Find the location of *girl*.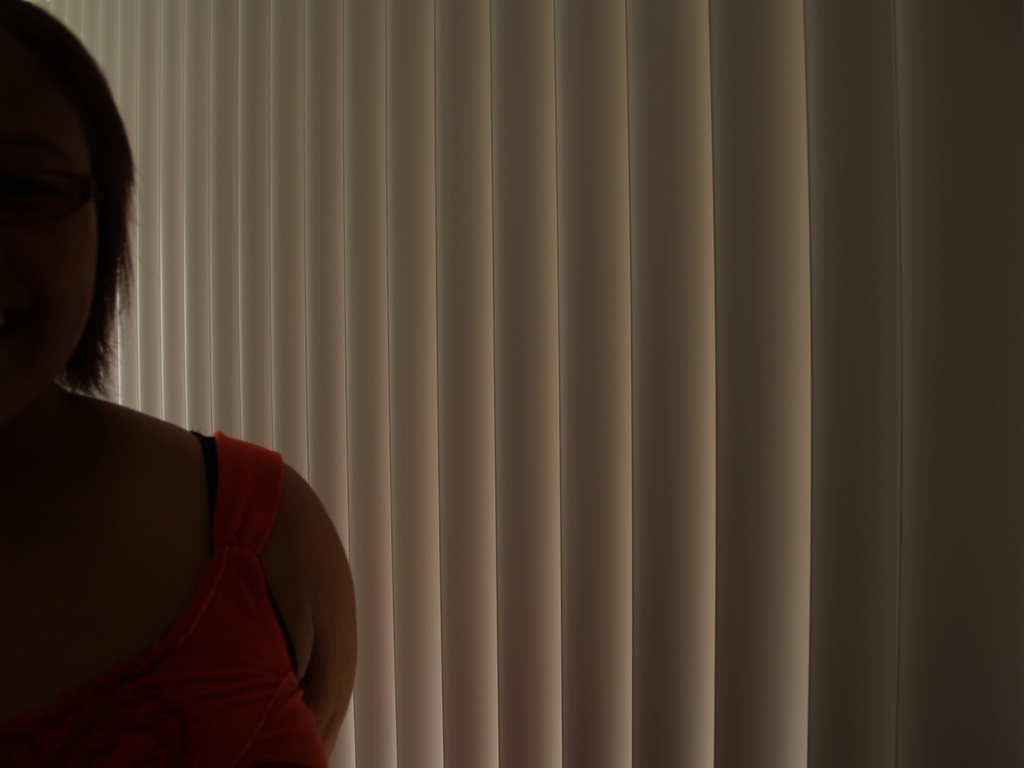
Location: locate(0, 0, 358, 767).
